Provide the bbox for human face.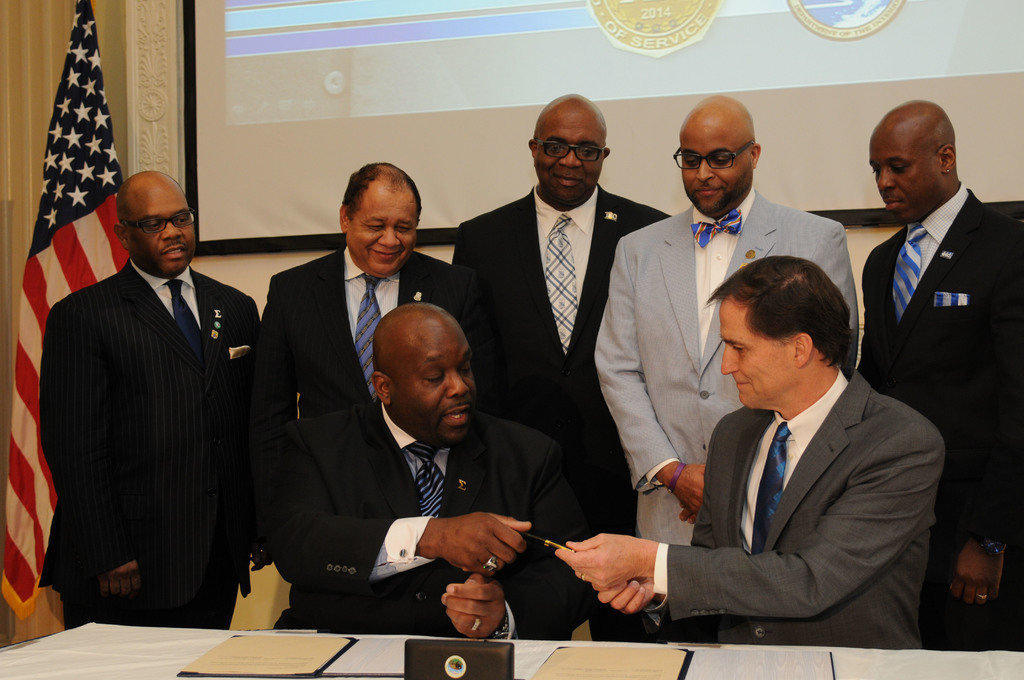
BBox(127, 183, 194, 273).
